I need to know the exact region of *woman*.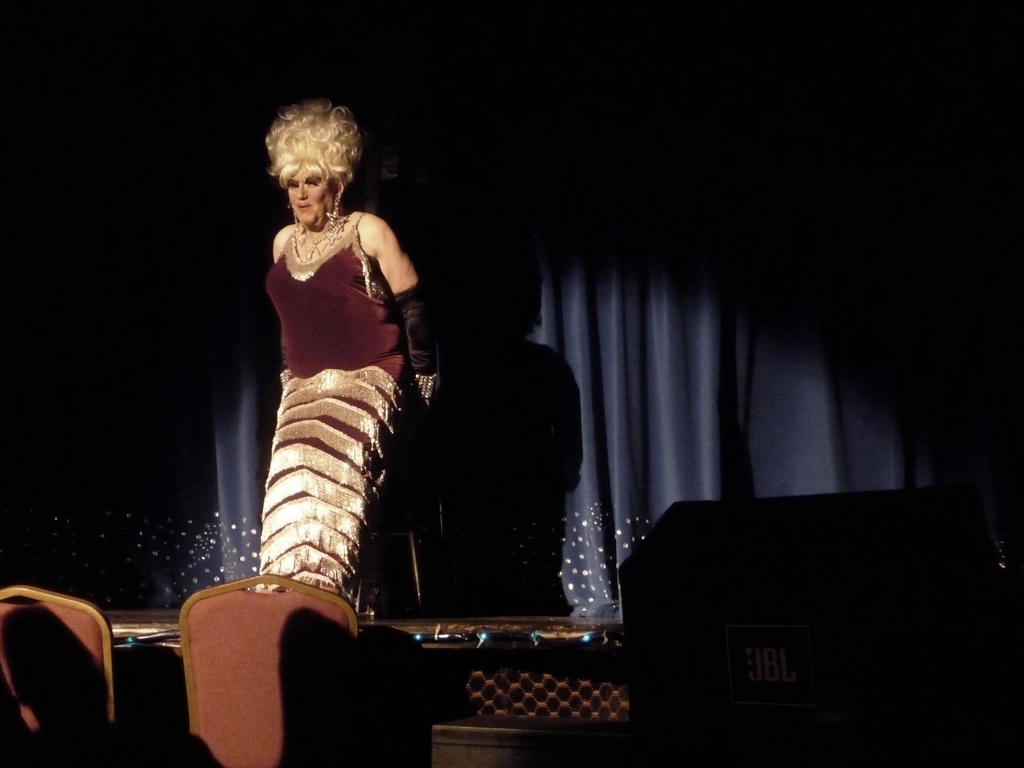
Region: (225, 86, 449, 632).
